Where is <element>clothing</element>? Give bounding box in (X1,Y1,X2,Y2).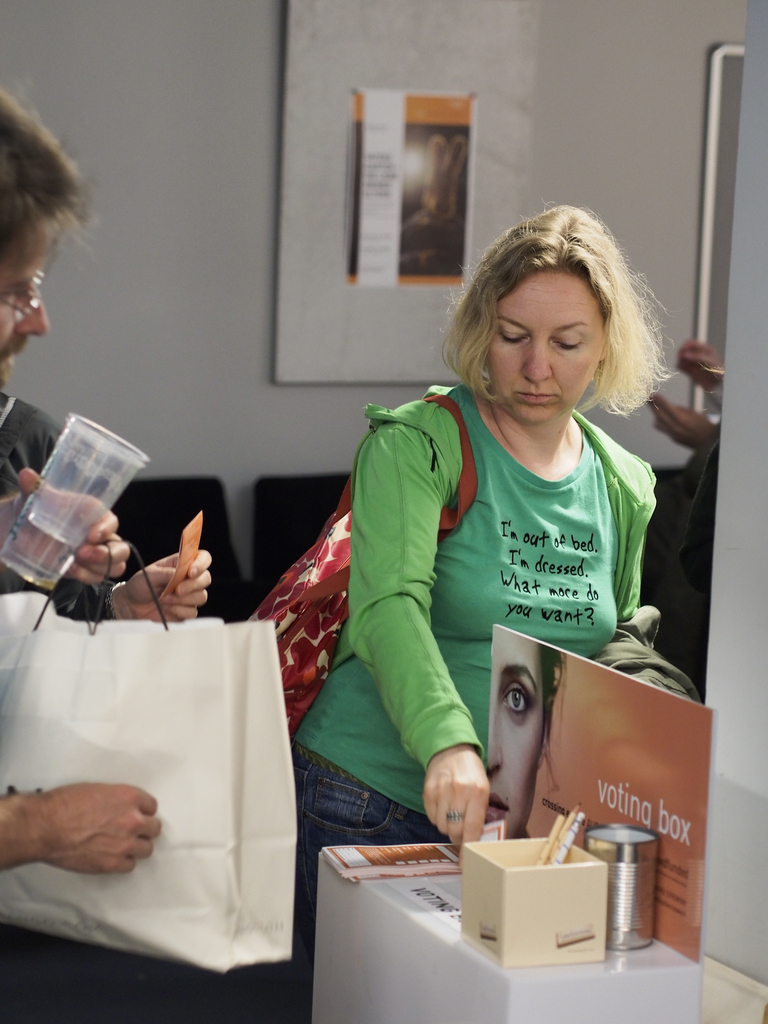
(637,440,715,684).
